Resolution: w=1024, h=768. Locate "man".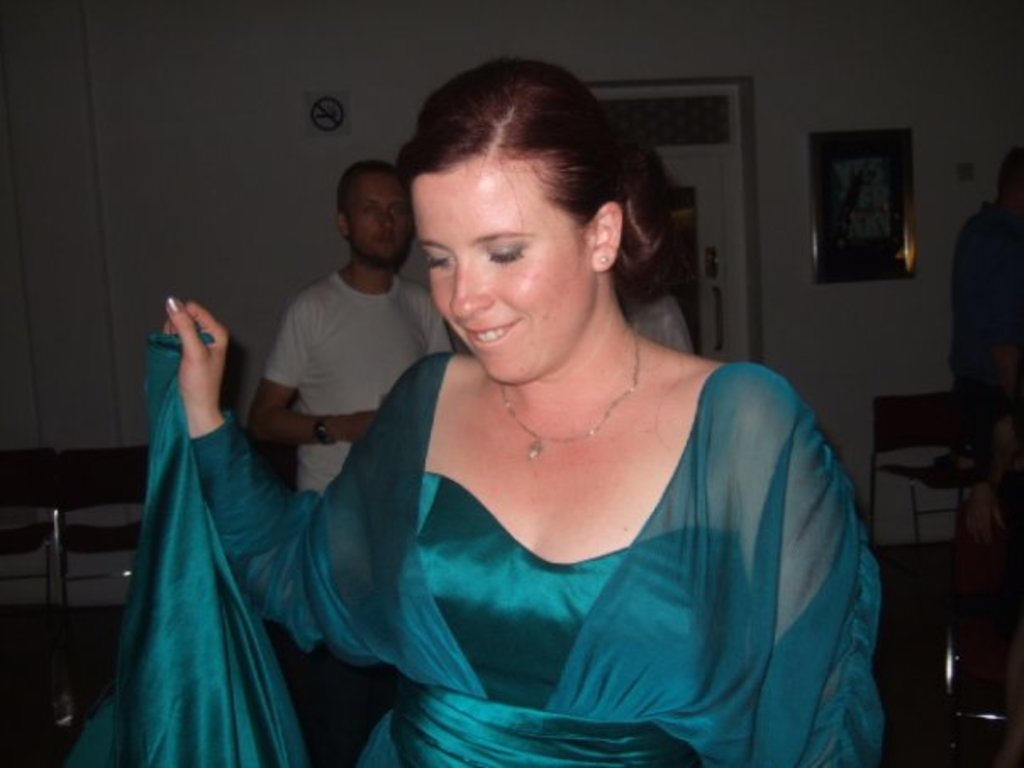
bbox(234, 153, 456, 471).
